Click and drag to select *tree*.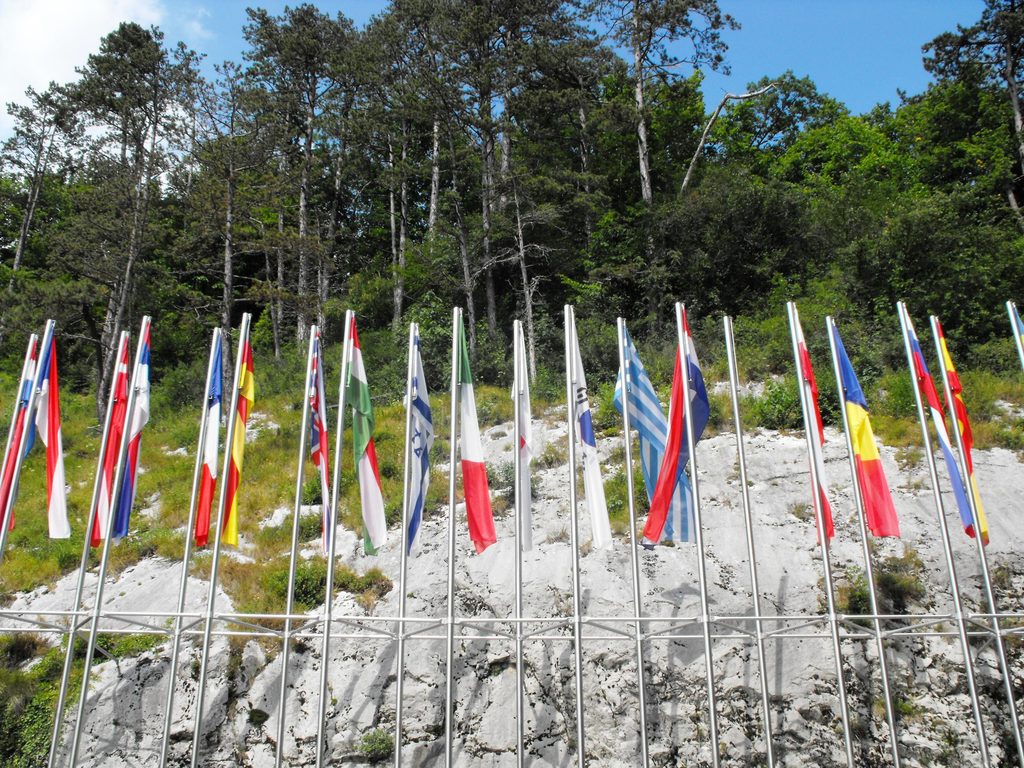
Selection: box(522, 0, 701, 393).
